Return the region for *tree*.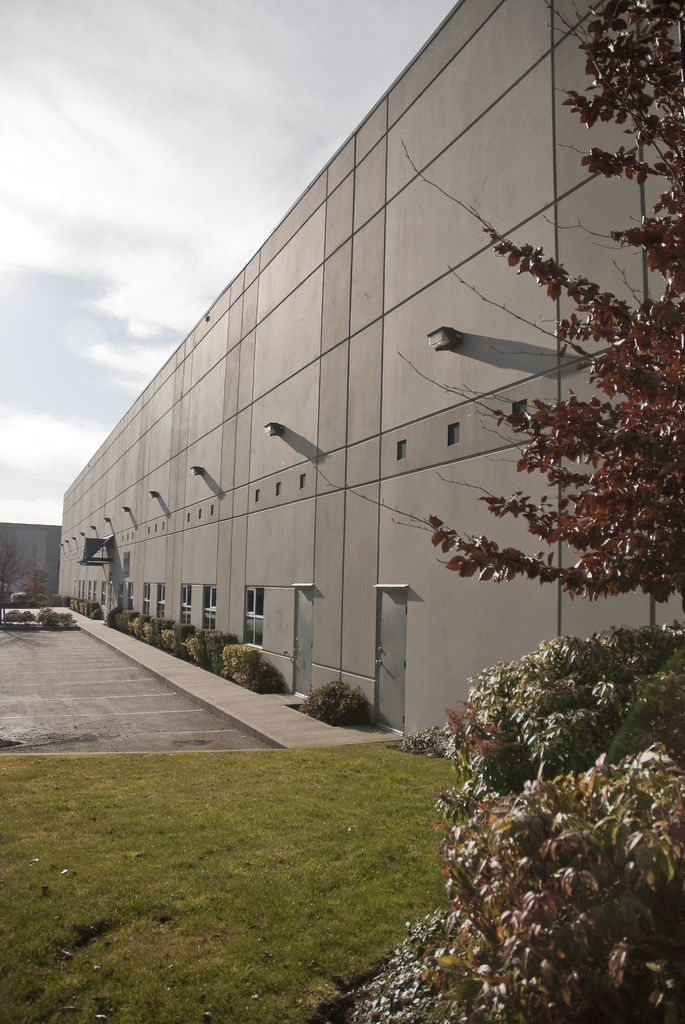
(20,555,45,602).
